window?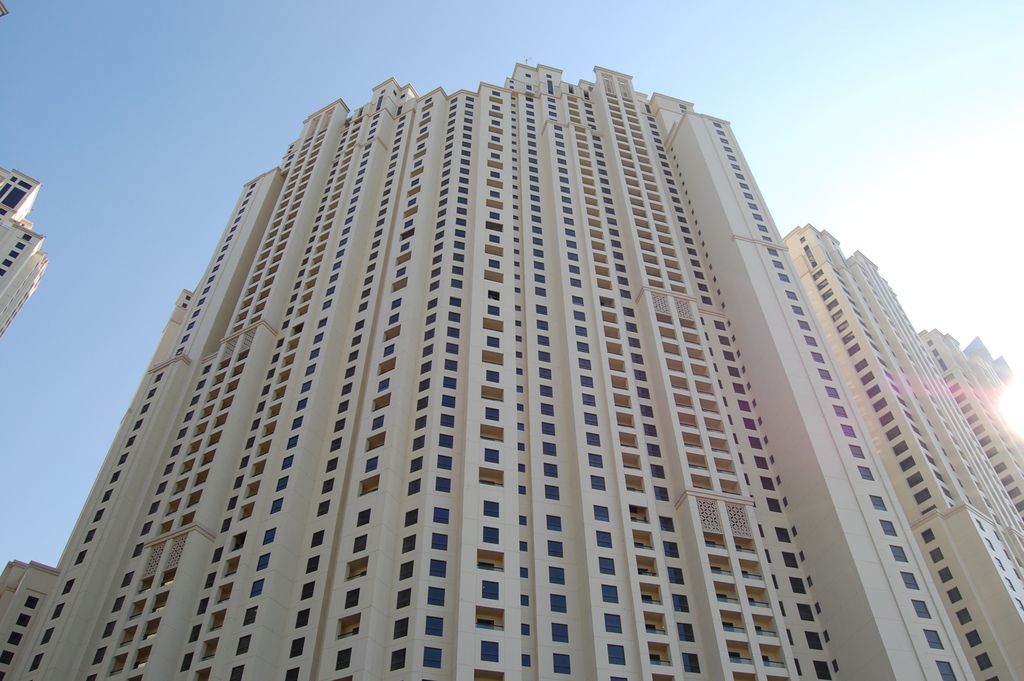
bbox(983, 536, 996, 552)
